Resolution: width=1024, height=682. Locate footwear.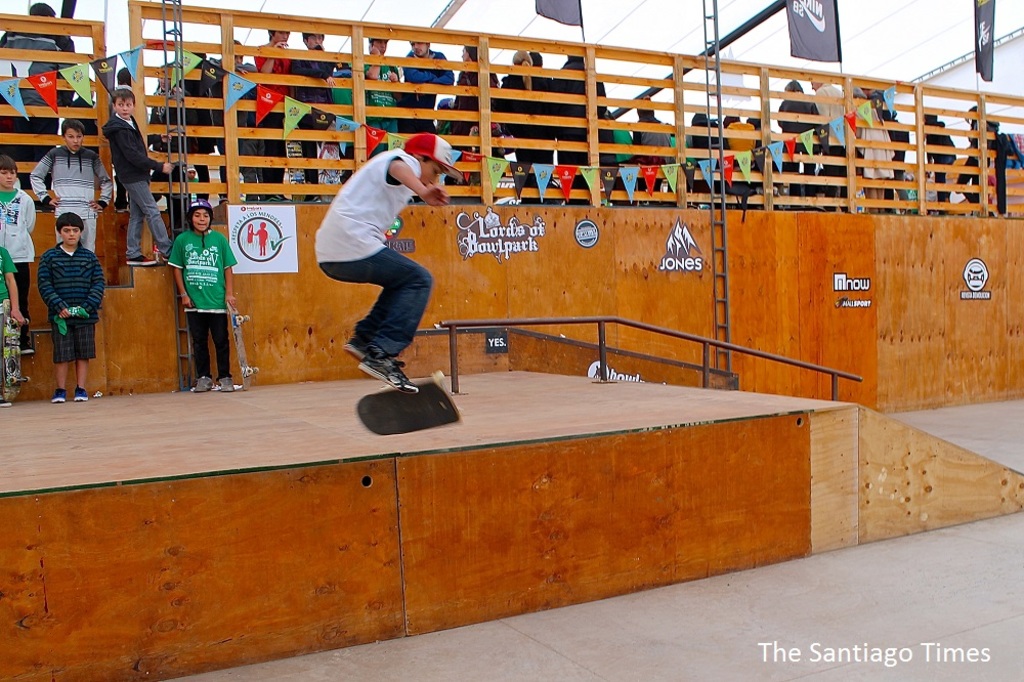
222/375/232/390.
